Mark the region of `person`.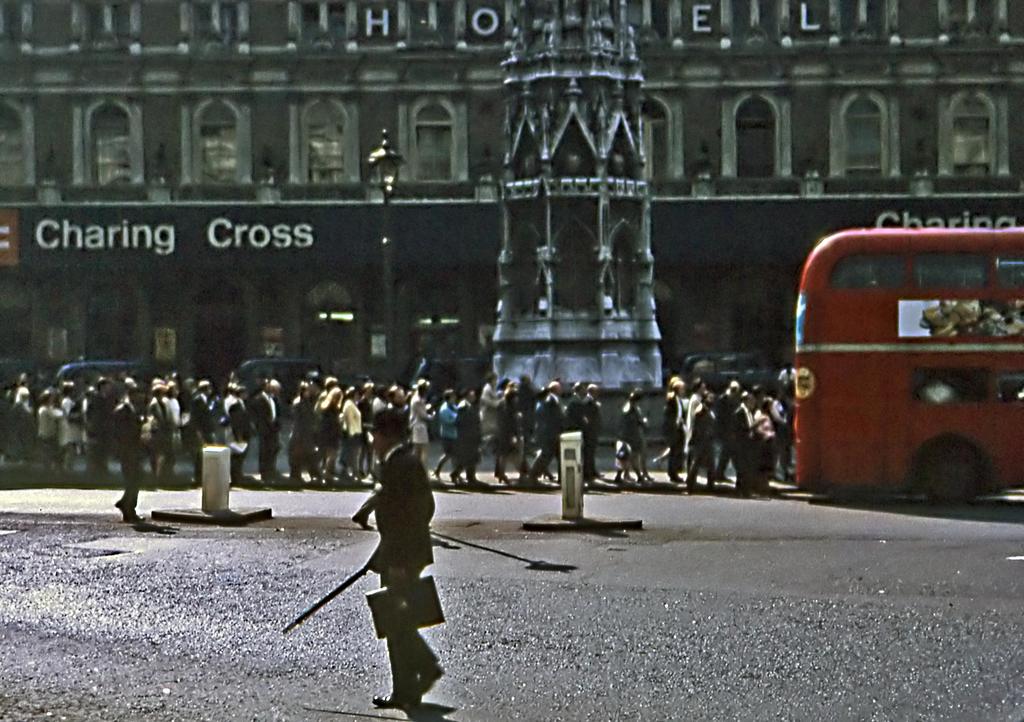
Region: box=[559, 381, 607, 486].
